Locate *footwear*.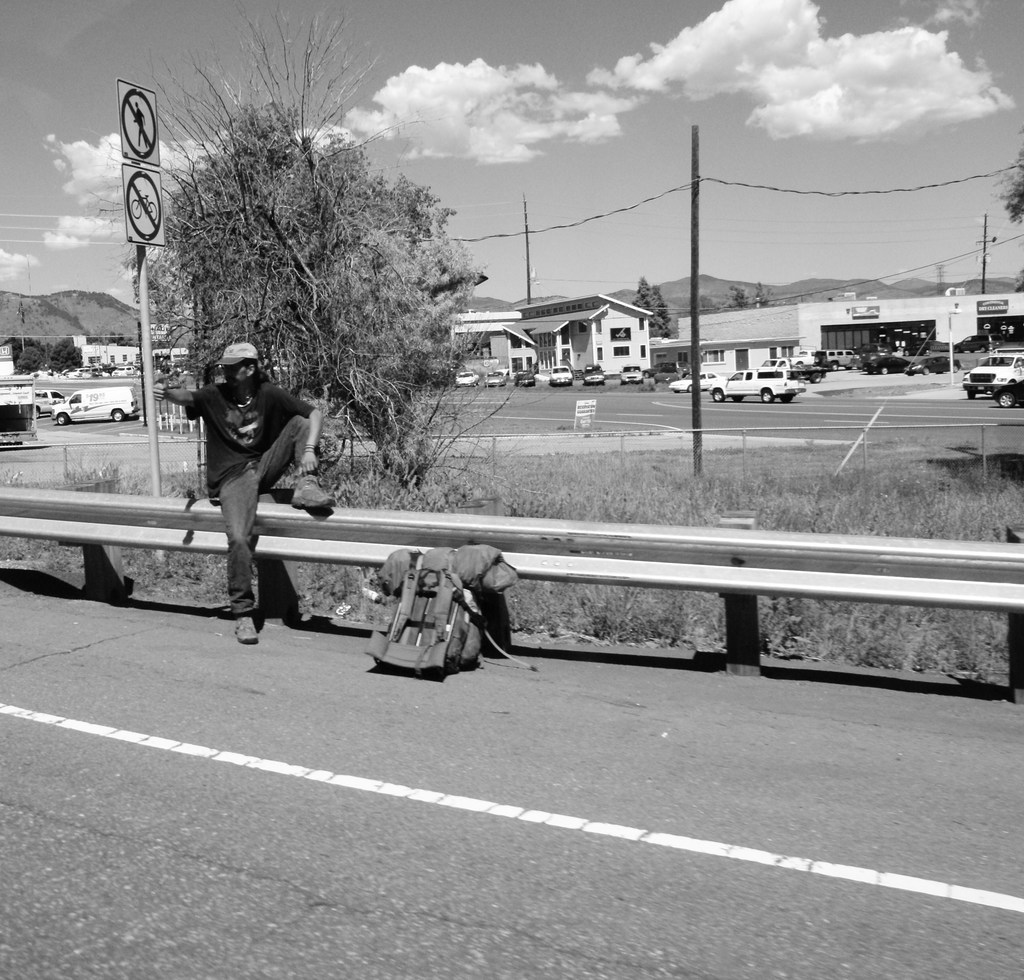
Bounding box: (left=232, top=605, right=262, bottom=644).
